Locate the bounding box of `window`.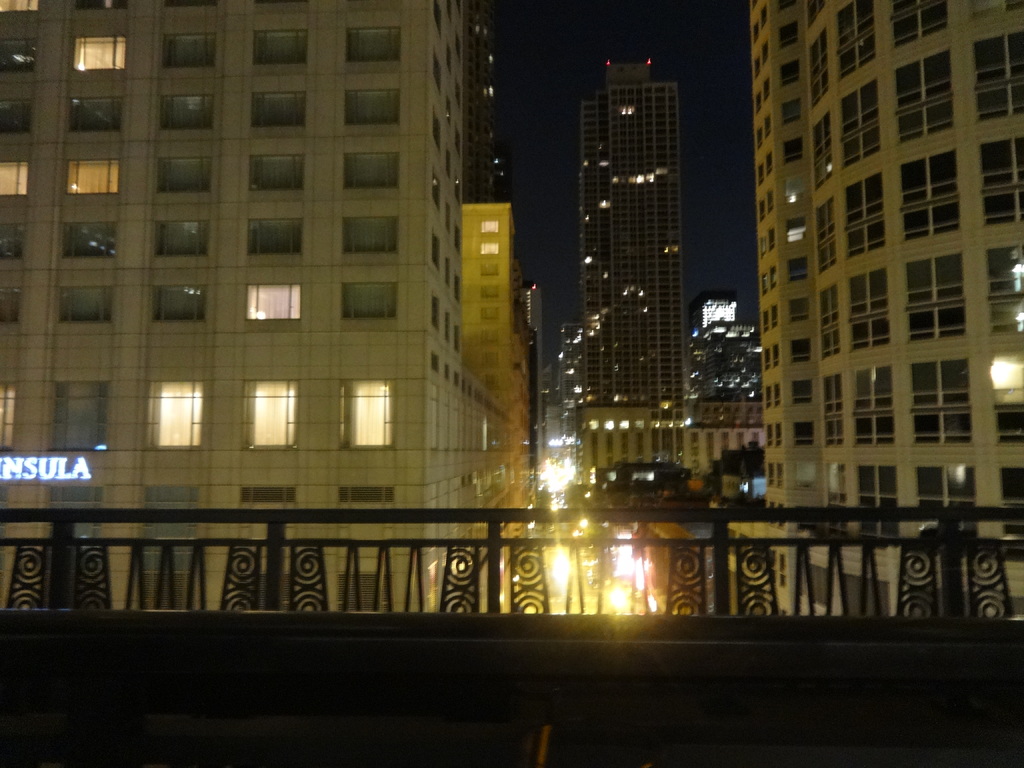
Bounding box: (x1=605, y1=420, x2=614, y2=428).
